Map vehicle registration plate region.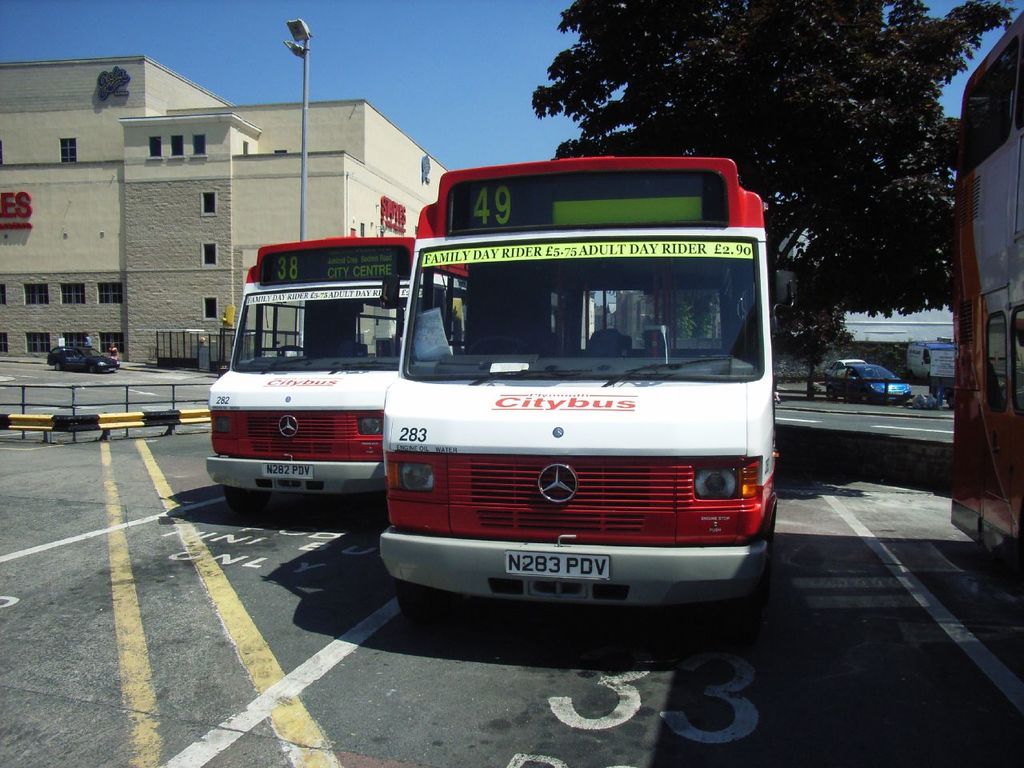
Mapped to box=[262, 465, 313, 475].
